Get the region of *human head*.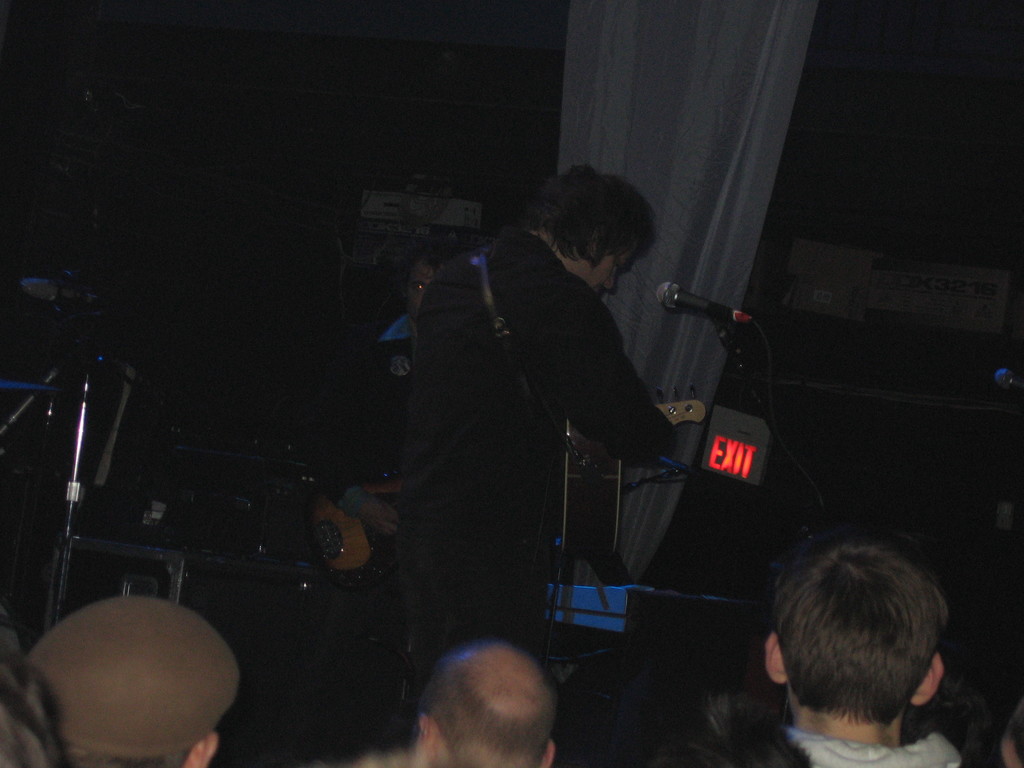
box=[521, 165, 653, 297].
